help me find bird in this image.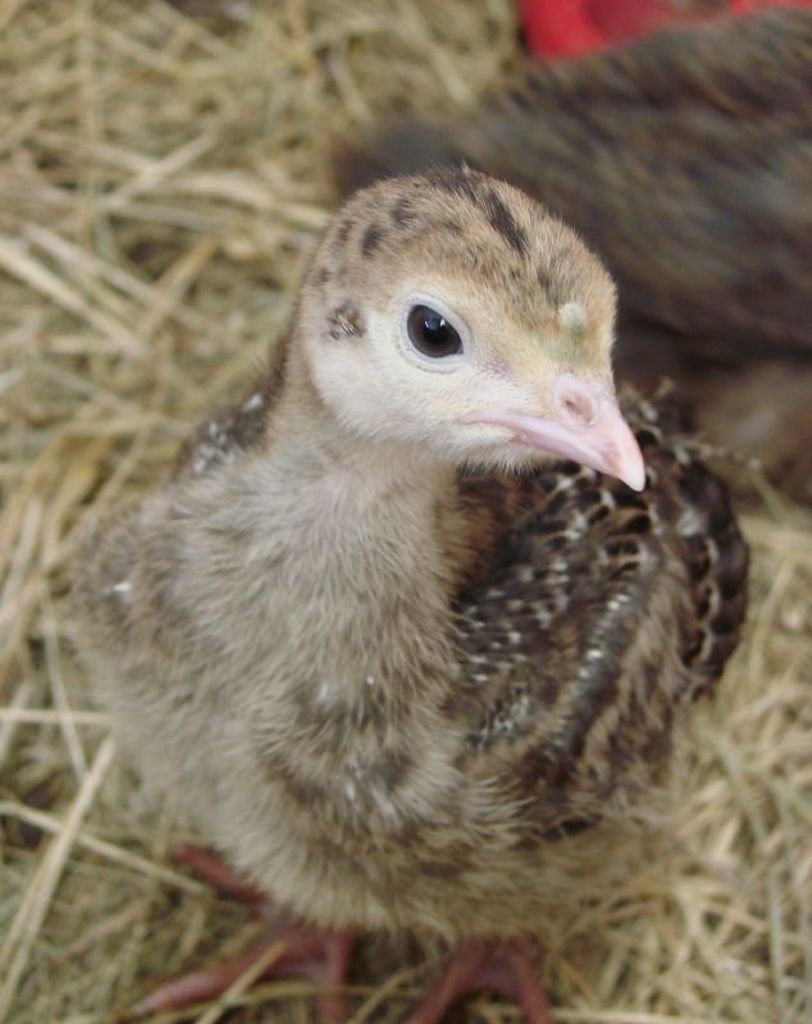
Found it: {"x1": 261, "y1": 6, "x2": 811, "y2": 500}.
